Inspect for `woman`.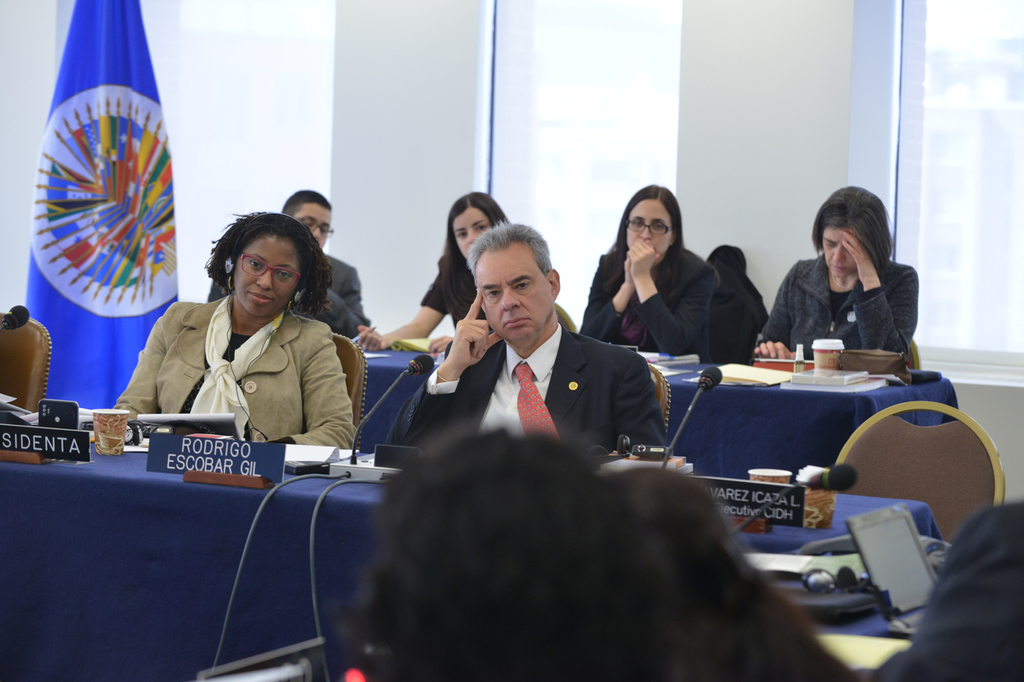
Inspection: bbox=[597, 467, 854, 681].
